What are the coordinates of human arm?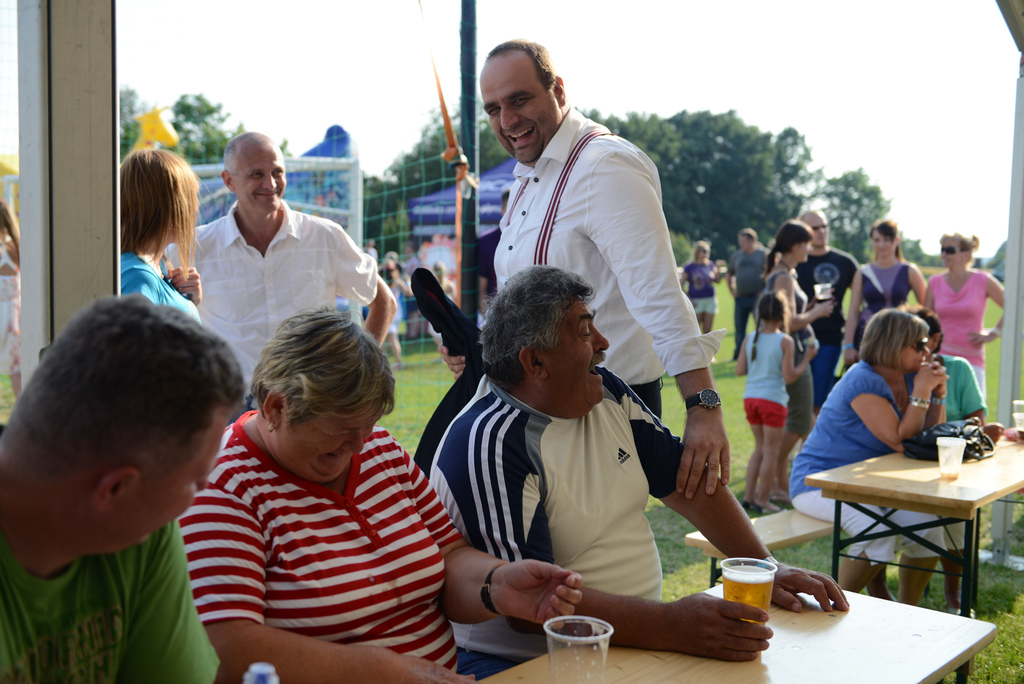
box(785, 270, 830, 326).
